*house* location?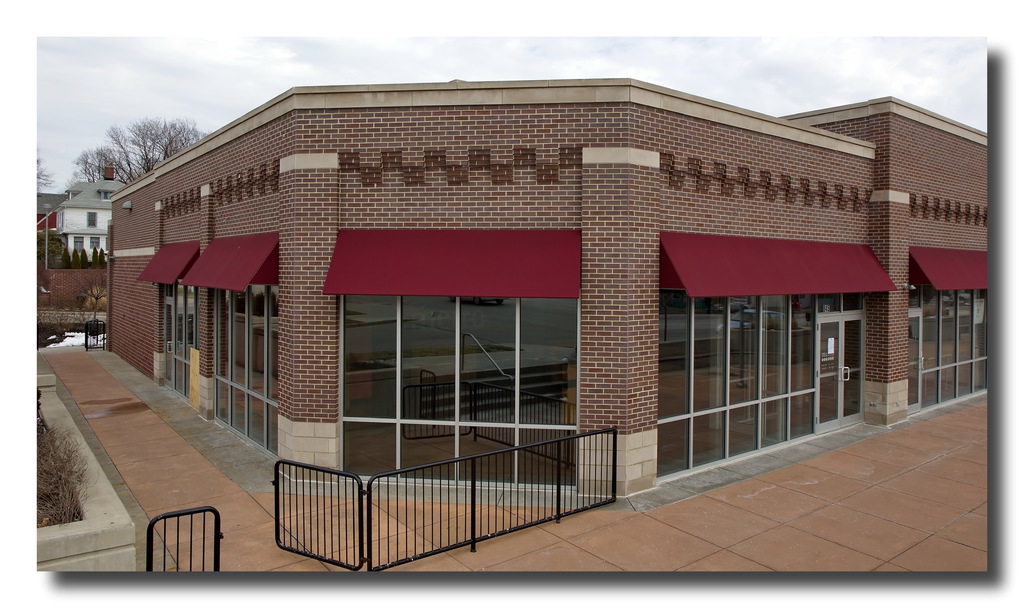
[111, 72, 996, 502]
